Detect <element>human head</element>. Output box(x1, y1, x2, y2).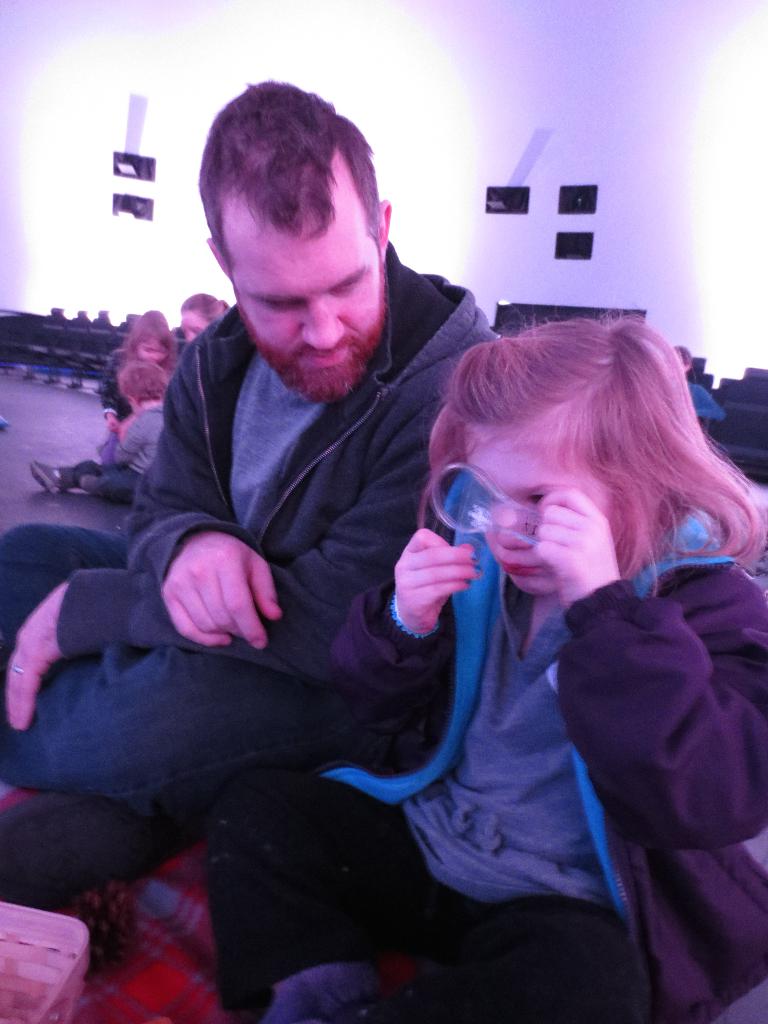
box(116, 350, 172, 413).
